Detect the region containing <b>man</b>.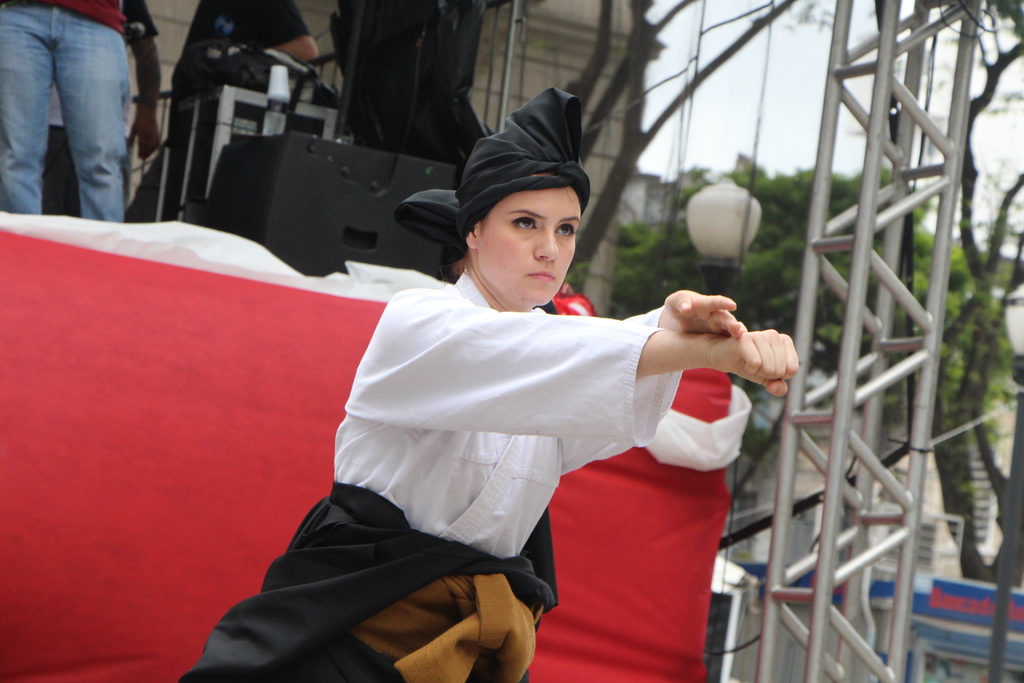
x1=122 y1=0 x2=321 y2=226.
